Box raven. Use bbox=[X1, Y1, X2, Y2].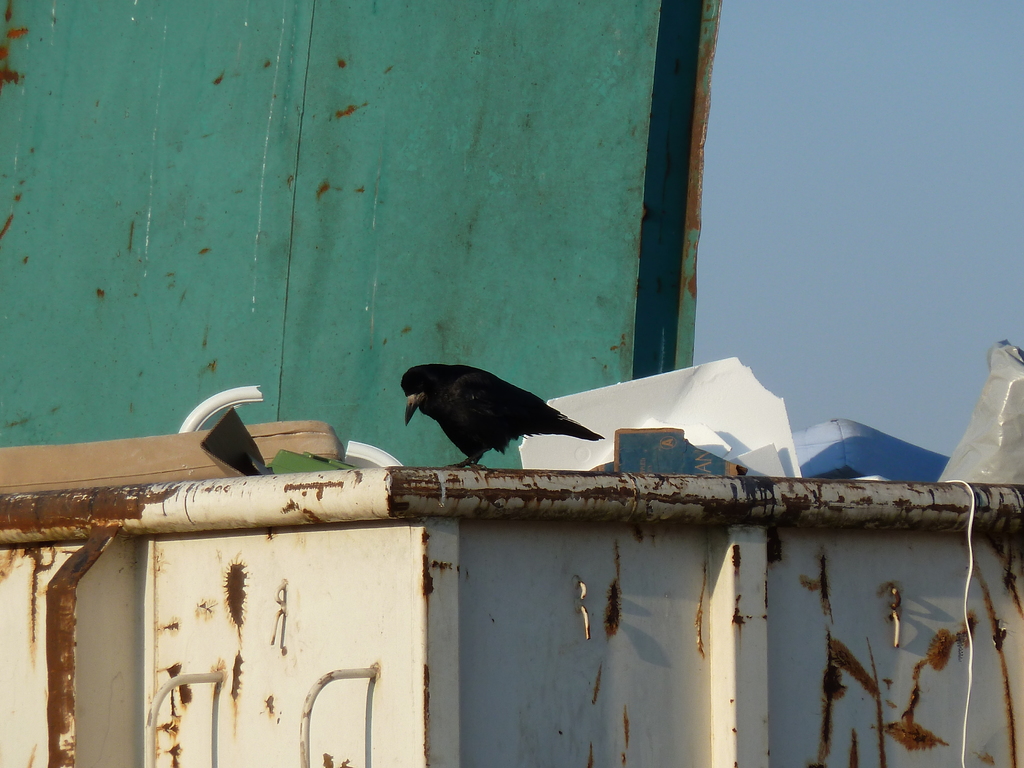
bbox=[373, 354, 599, 472].
